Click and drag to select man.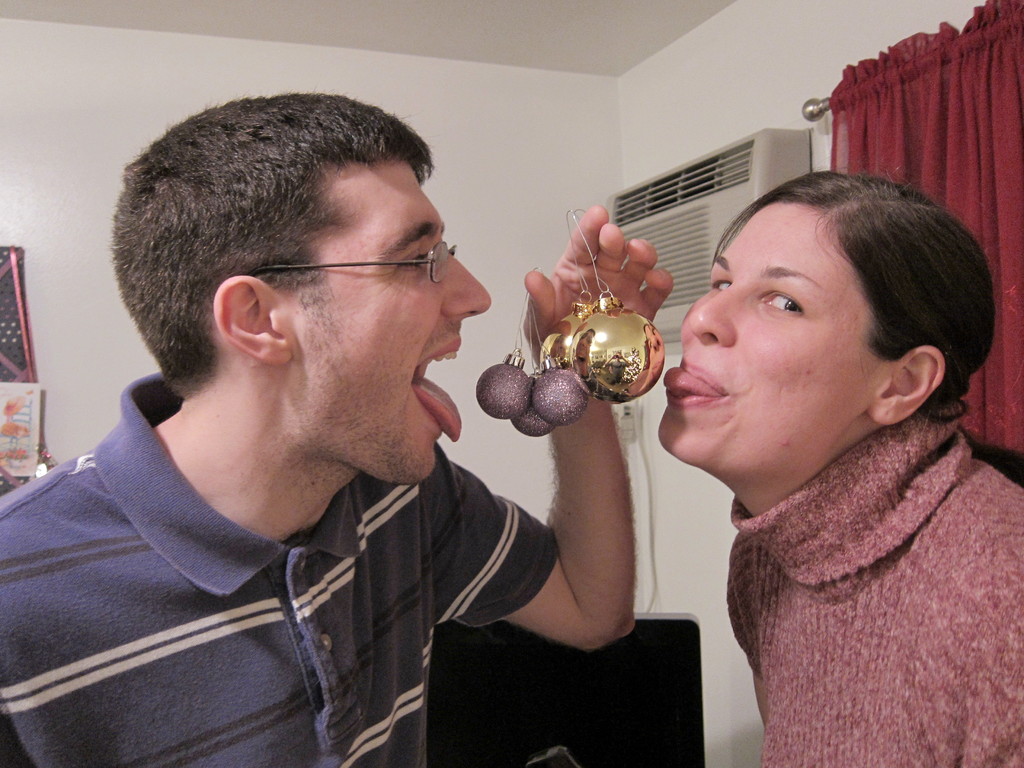
Selection: <region>0, 86, 666, 746</region>.
